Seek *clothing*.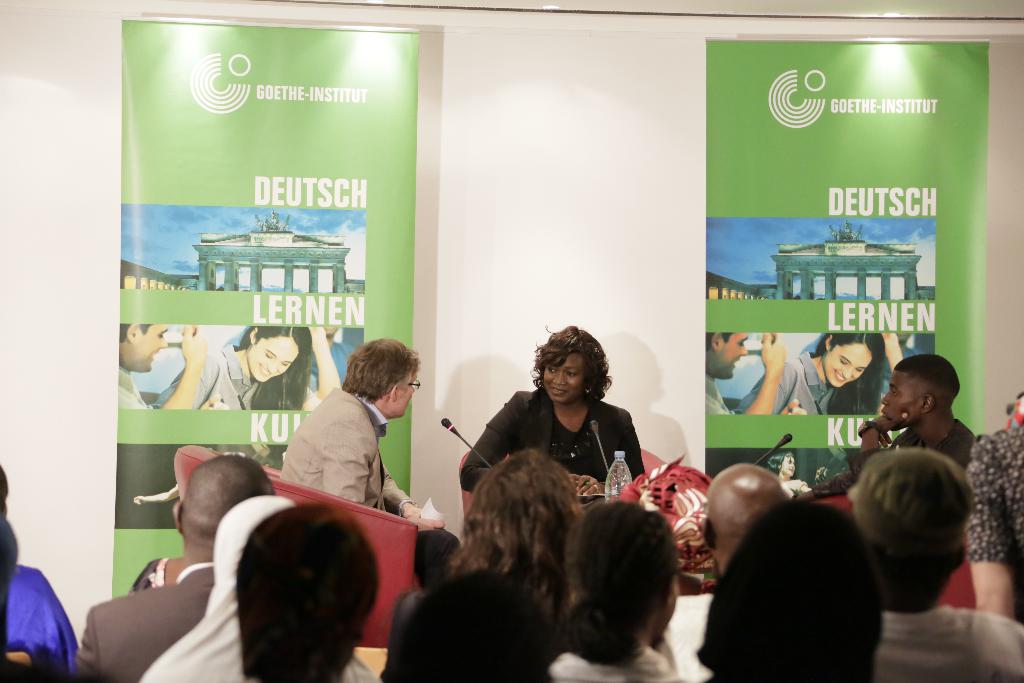
locate(156, 344, 312, 409).
